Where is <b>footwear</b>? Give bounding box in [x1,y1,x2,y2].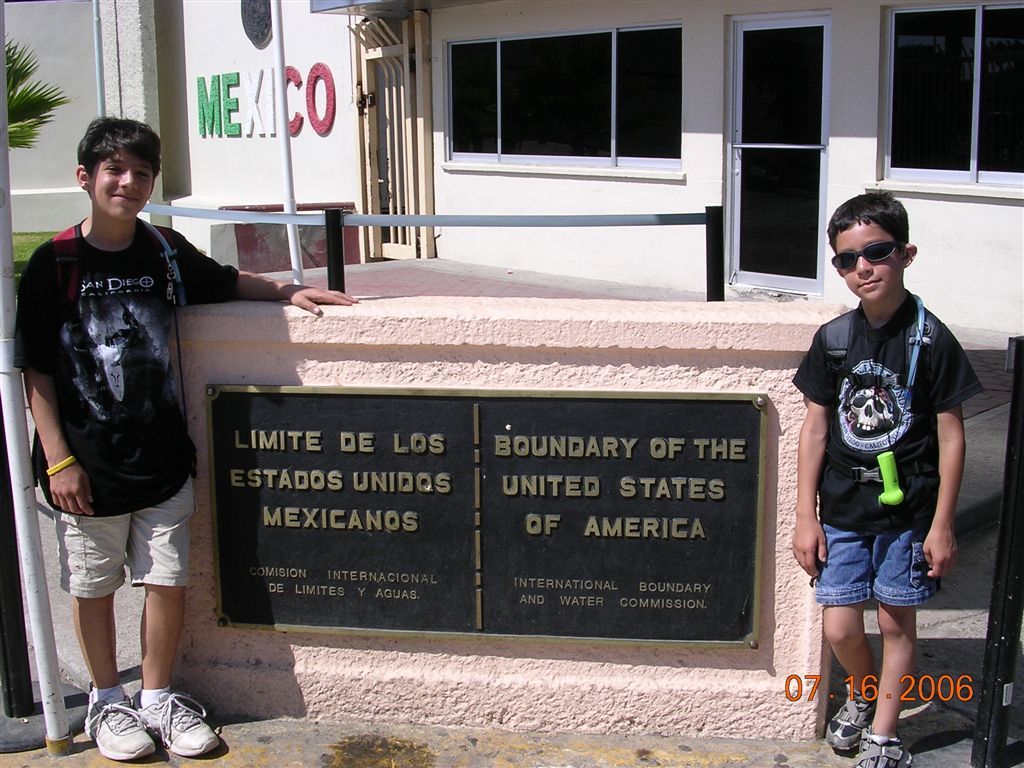
[817,680,879,750].
